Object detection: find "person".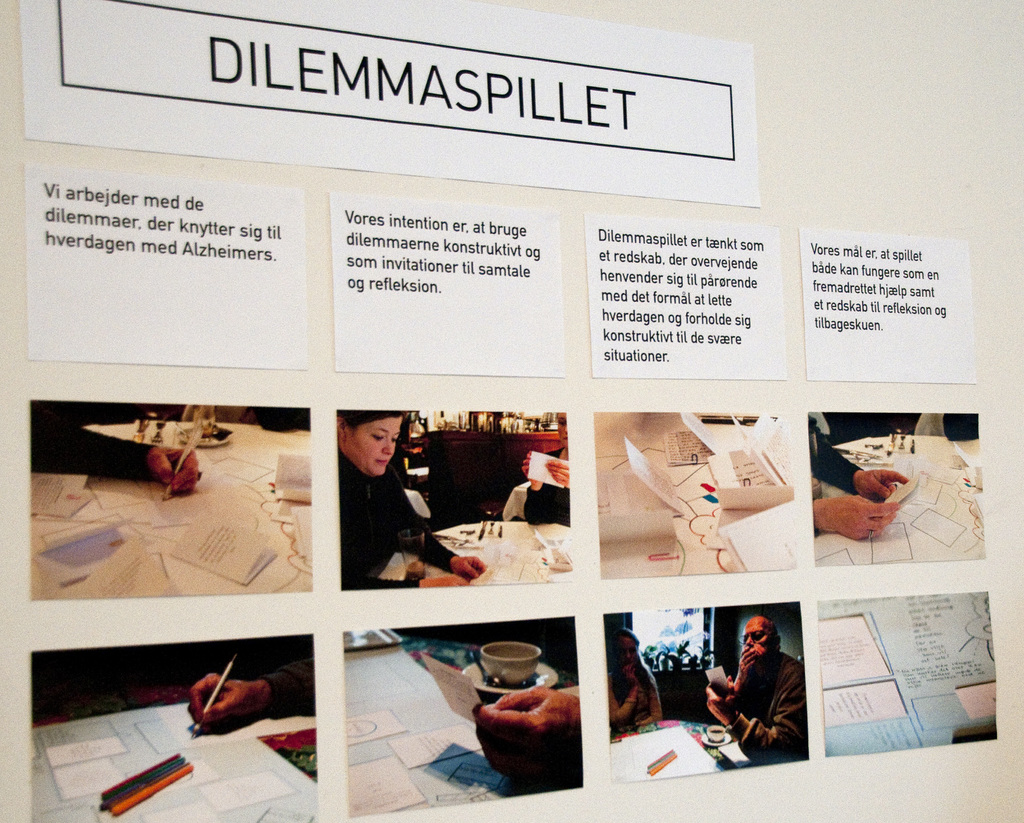
locate(600, 628, 664, 738).
